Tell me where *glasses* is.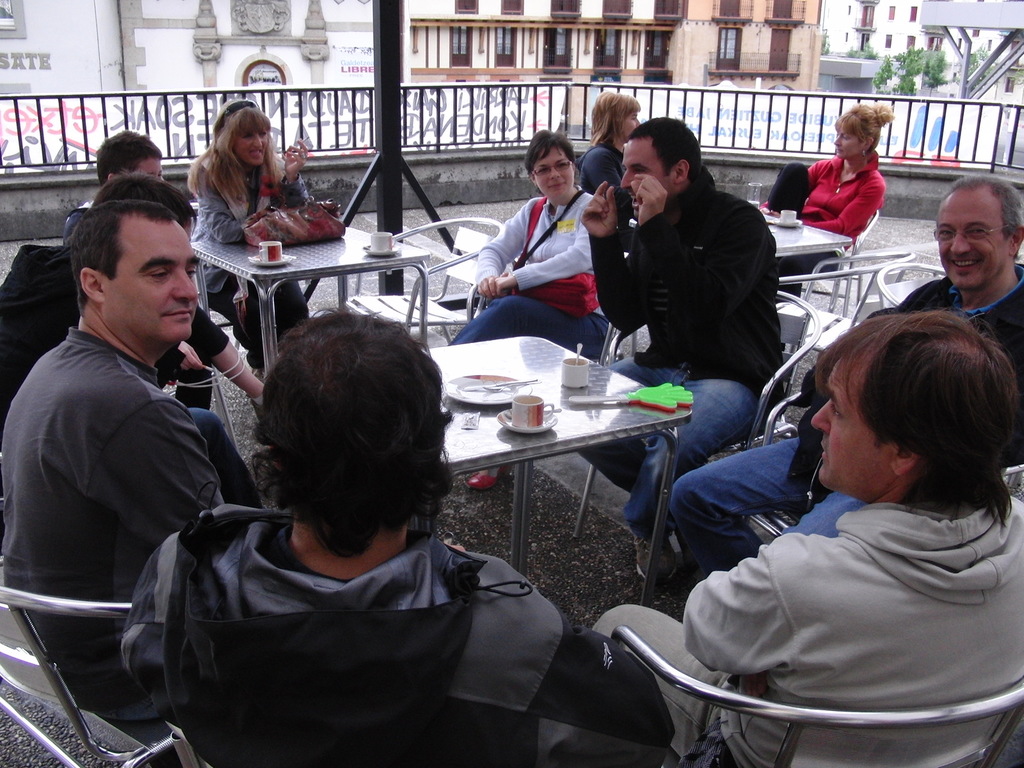
*glasses* is at <bbox>532, 152, 575, 182</bbox>.
